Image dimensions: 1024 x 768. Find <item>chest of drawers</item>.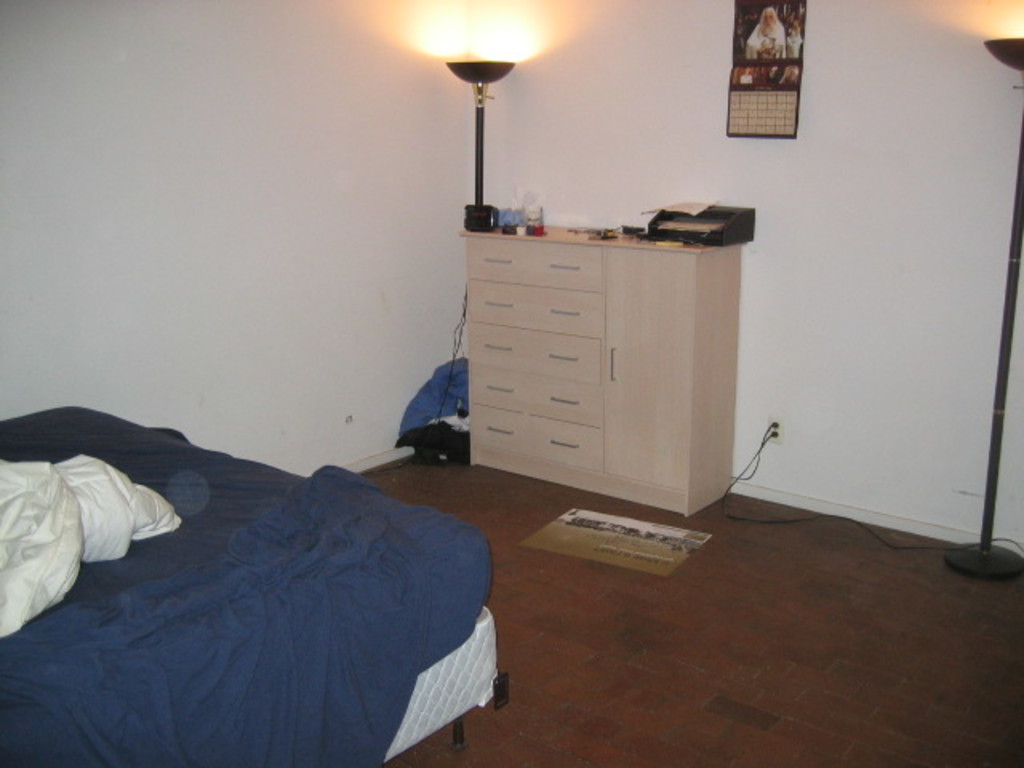
box(456, 219, 747, 517).
